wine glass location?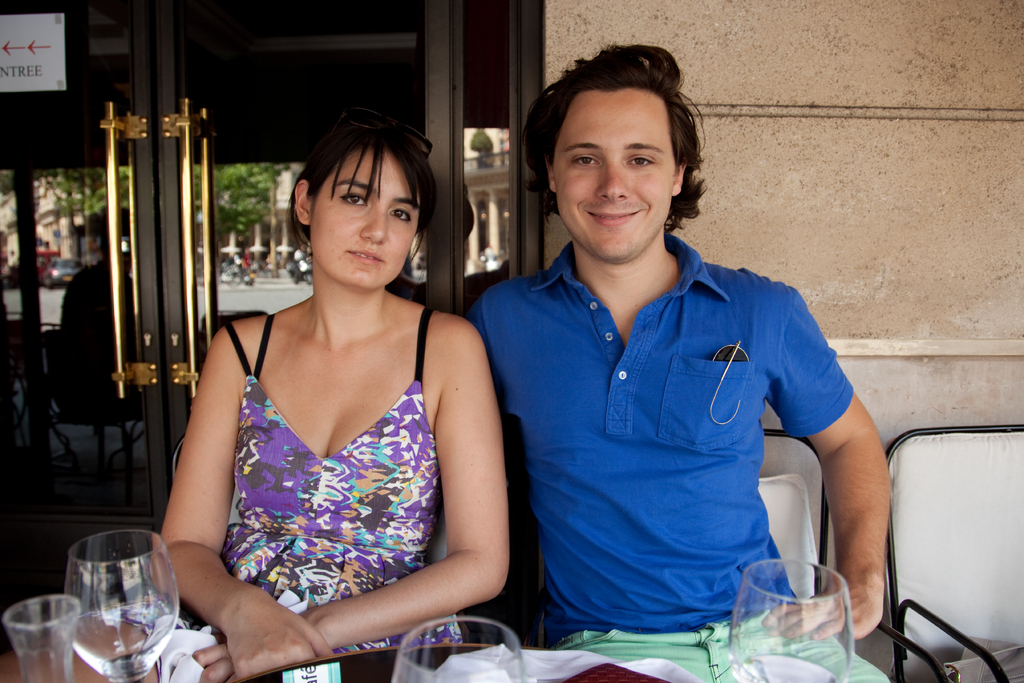
(left=723, top=561, right=849, bottom=682)
